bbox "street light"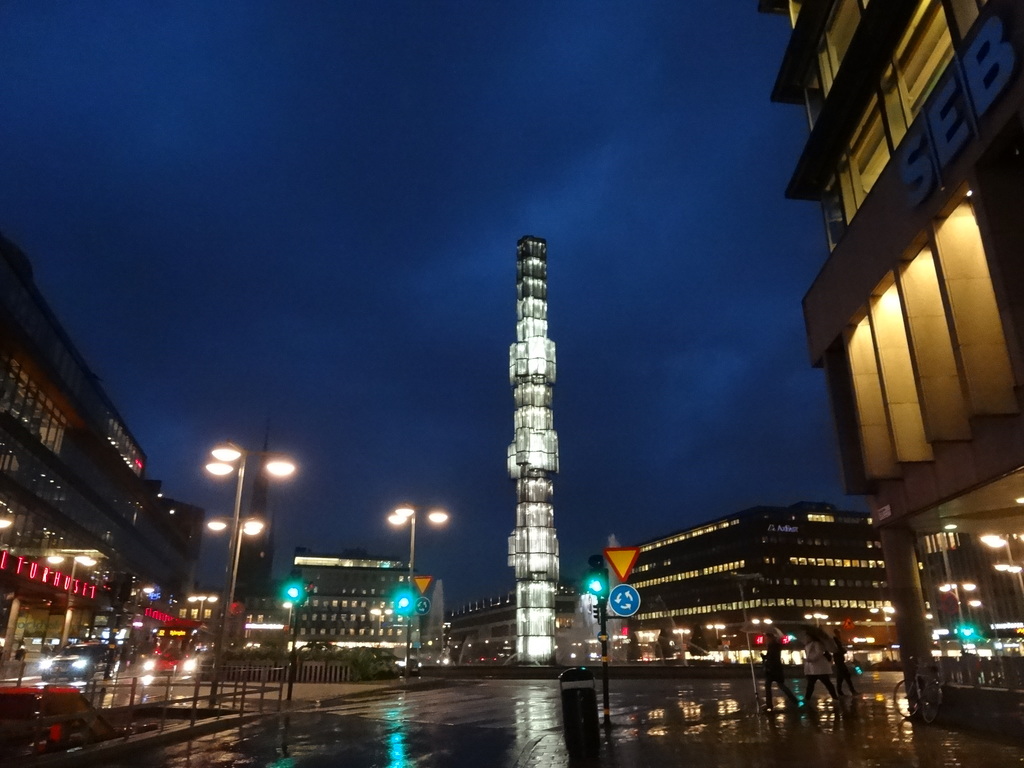
[803, 606, 827, 632]
